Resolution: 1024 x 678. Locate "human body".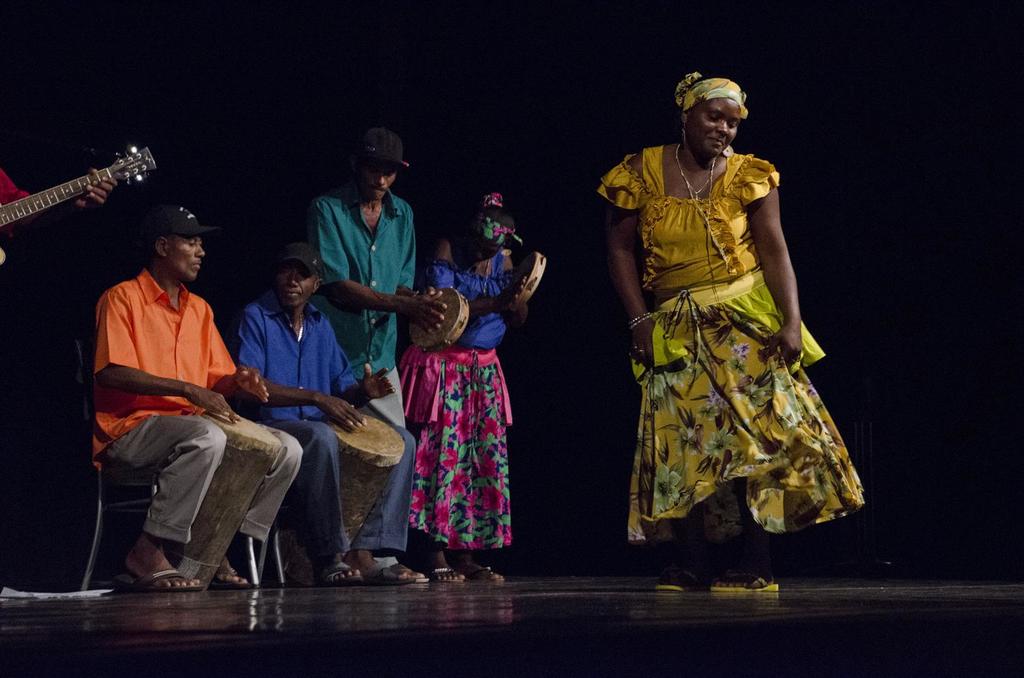
(x1=234, y1=236, x2=414, y2=597).
